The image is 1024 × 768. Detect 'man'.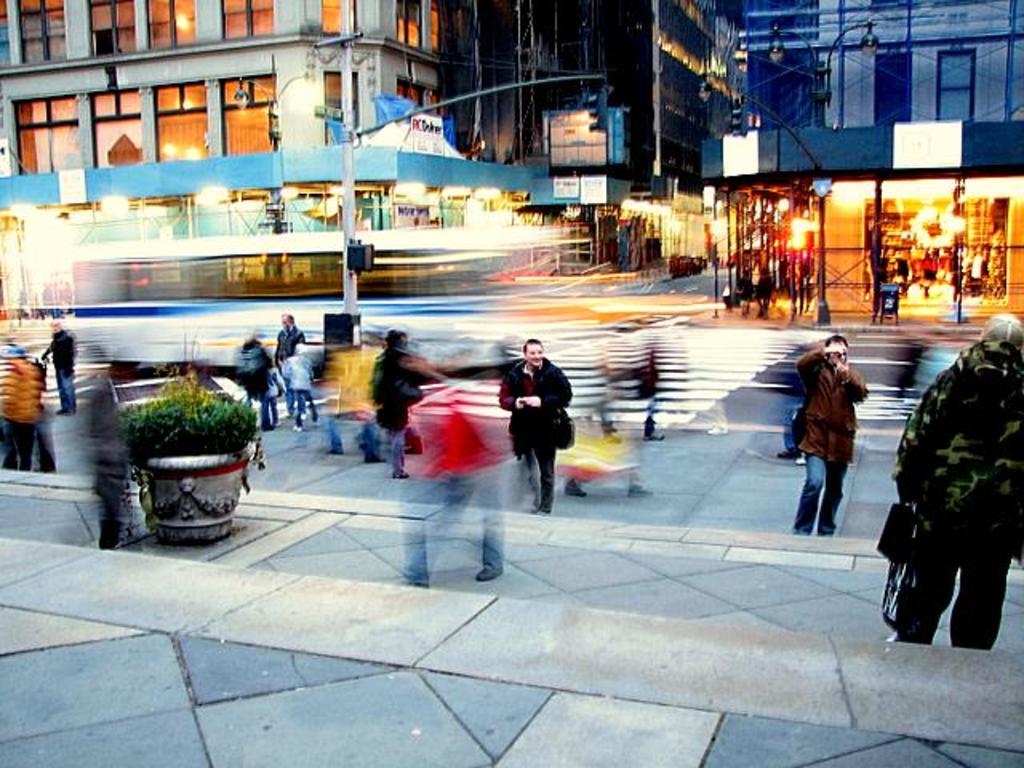
Detection: Rect(269, 306, 309, 419).
